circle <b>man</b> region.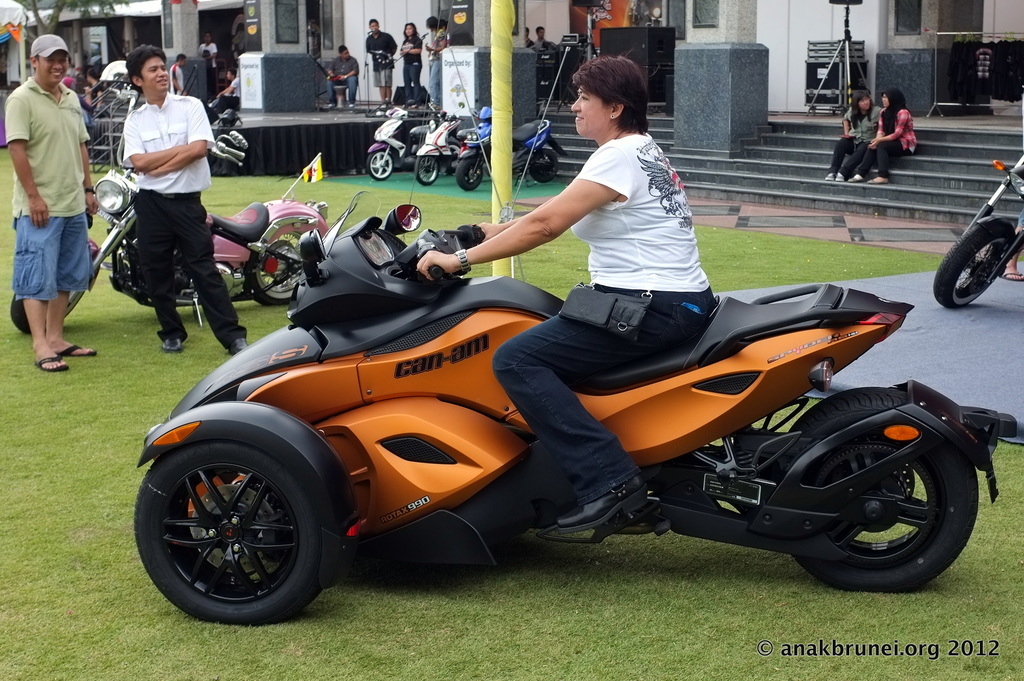
Region: BBox(118, 45, 248, 352).
